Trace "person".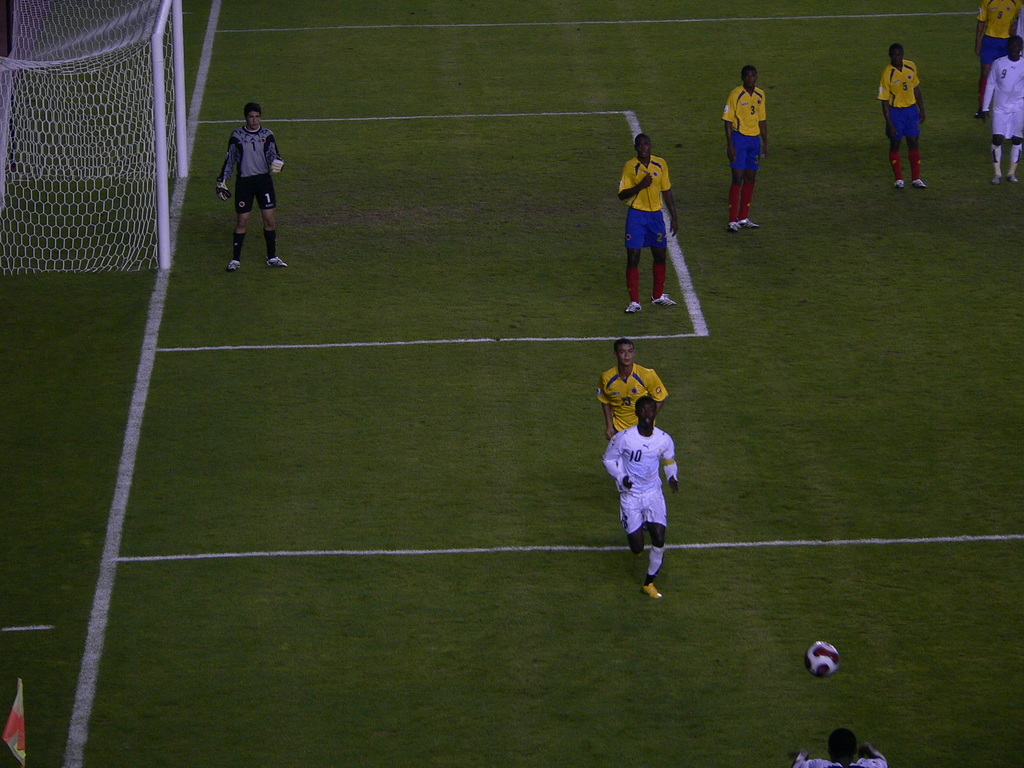
Traced to [x1=787, y1=728, x2=890, y2=767].
